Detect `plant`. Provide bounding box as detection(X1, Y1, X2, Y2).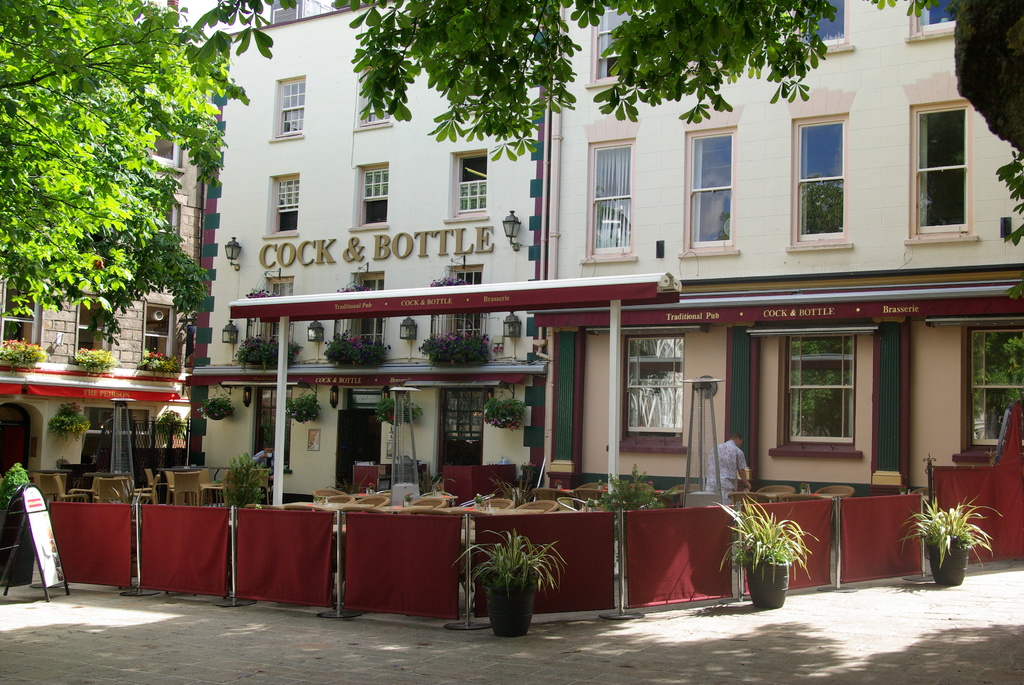
detection(206, 392, 238, 417).
